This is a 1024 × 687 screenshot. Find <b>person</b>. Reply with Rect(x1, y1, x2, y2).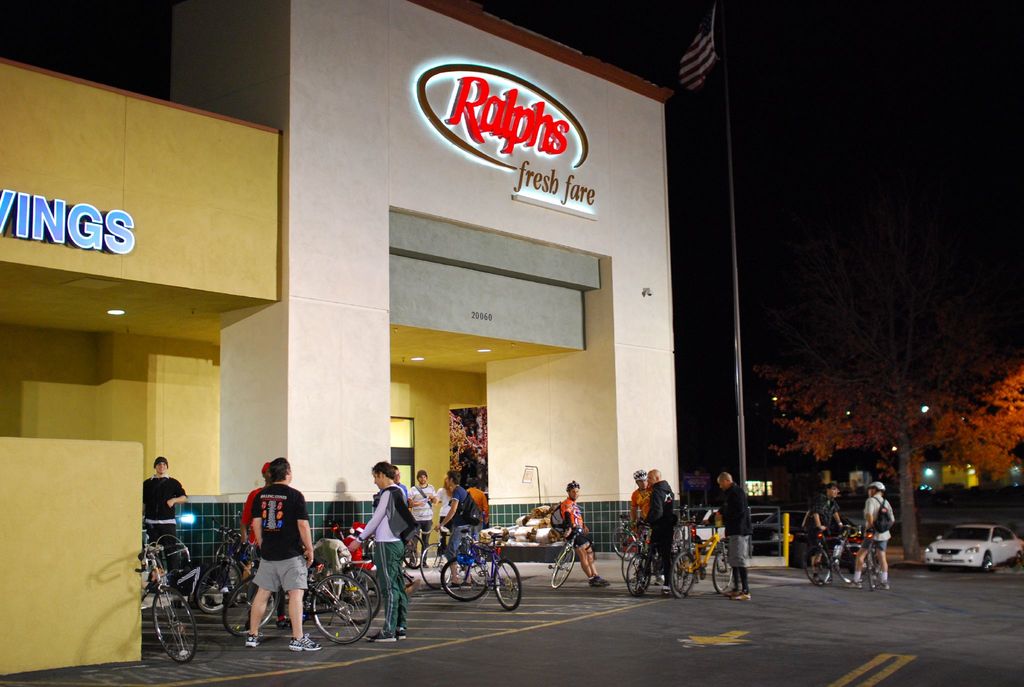
Rect(845, 477, 897, 591).
